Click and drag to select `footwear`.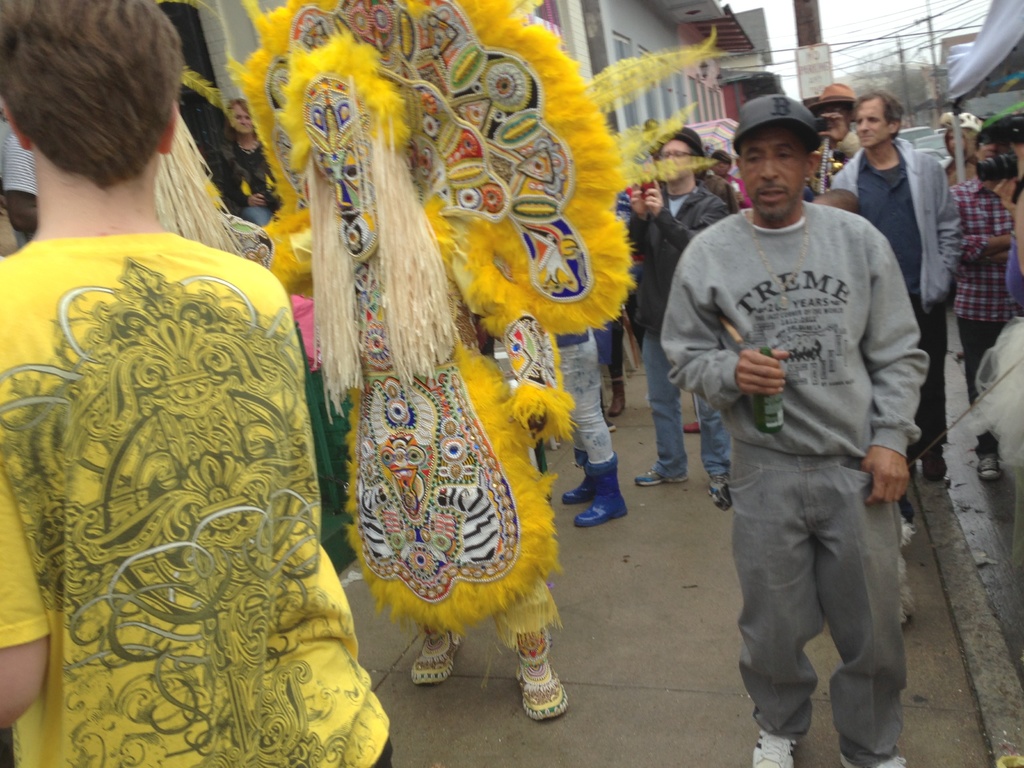
Selection: (x1=979, y1=450, x2=1000, y2=476).
